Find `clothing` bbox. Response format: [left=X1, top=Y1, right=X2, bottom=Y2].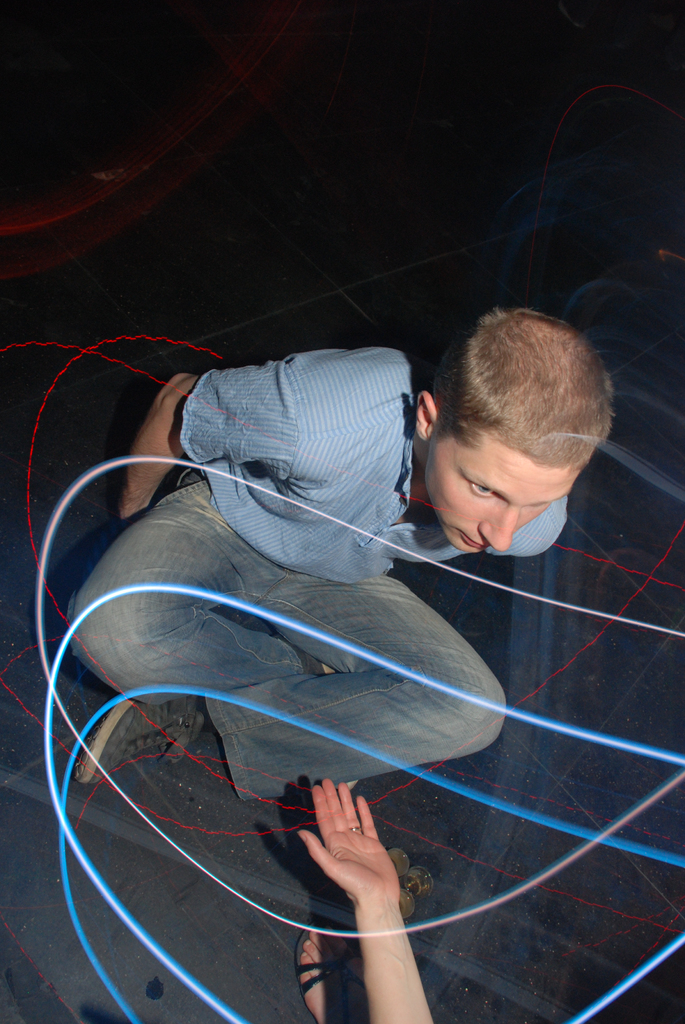
[left=60, top=339, right=577, bottom=810].
